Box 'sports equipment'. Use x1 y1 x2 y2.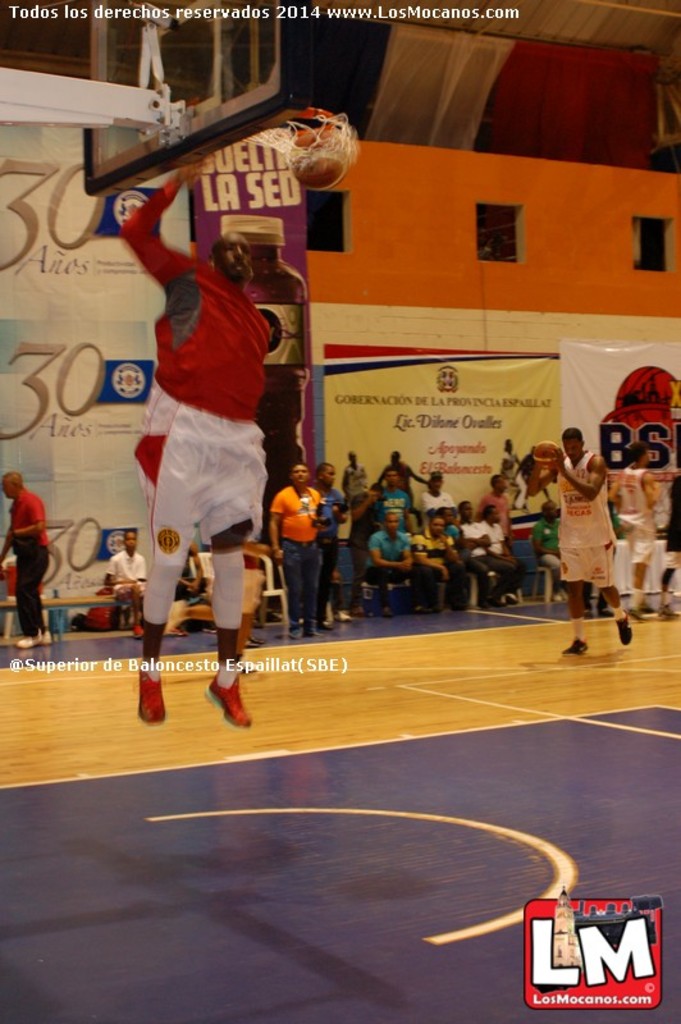
229 105 358 195.
